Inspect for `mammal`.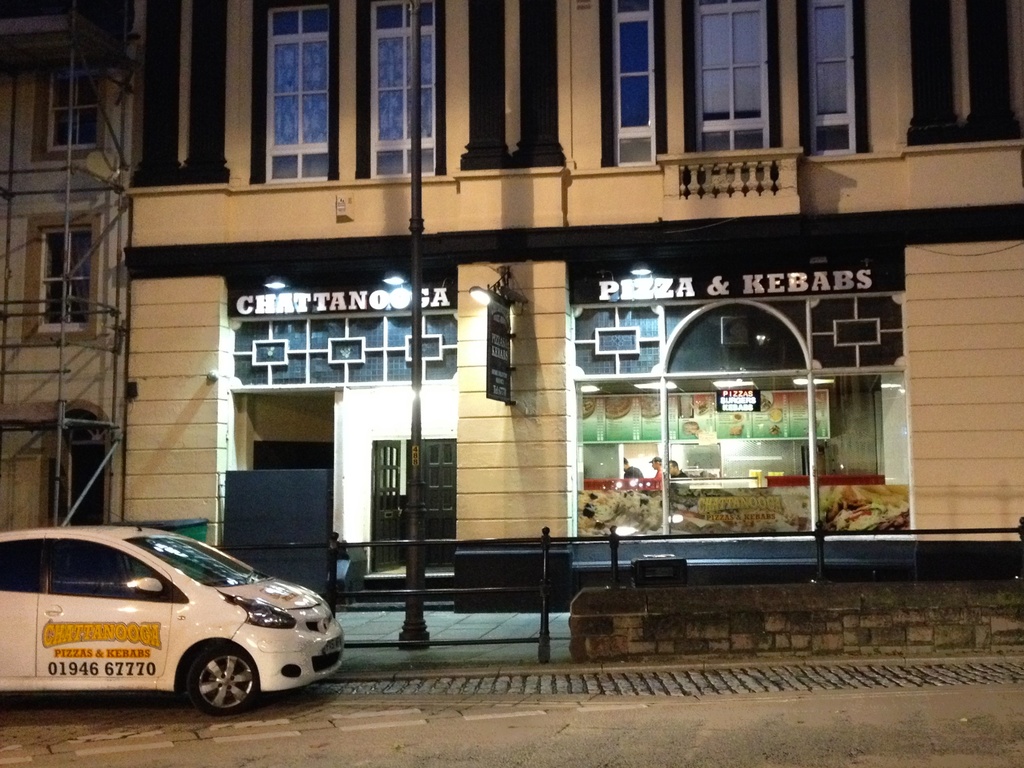
Inspection: rect(667, 459, 685, 476).
